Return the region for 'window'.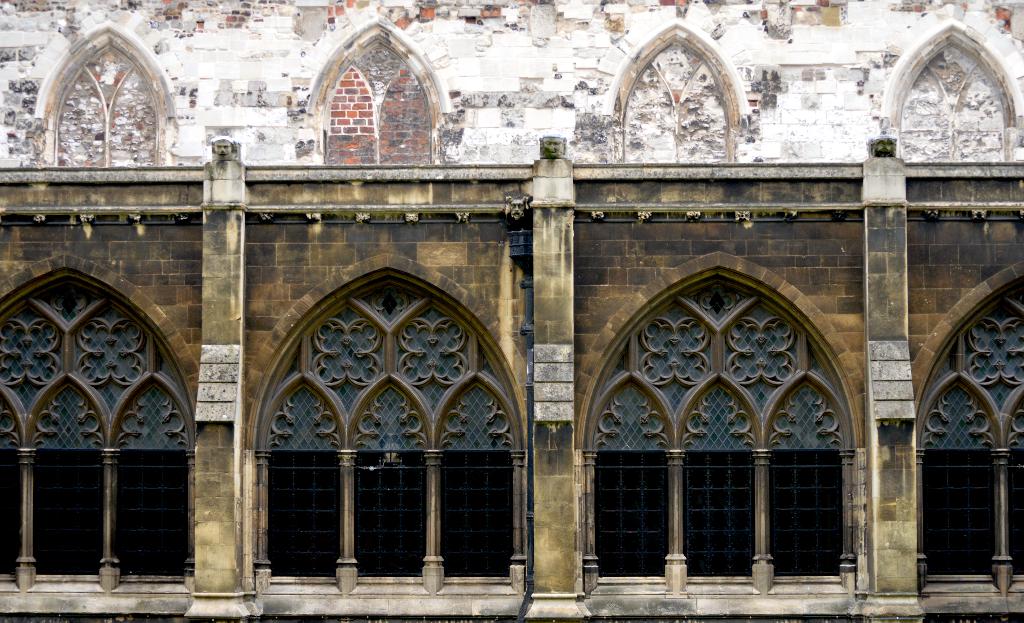
bbox=(252, 273, 531, 602).
